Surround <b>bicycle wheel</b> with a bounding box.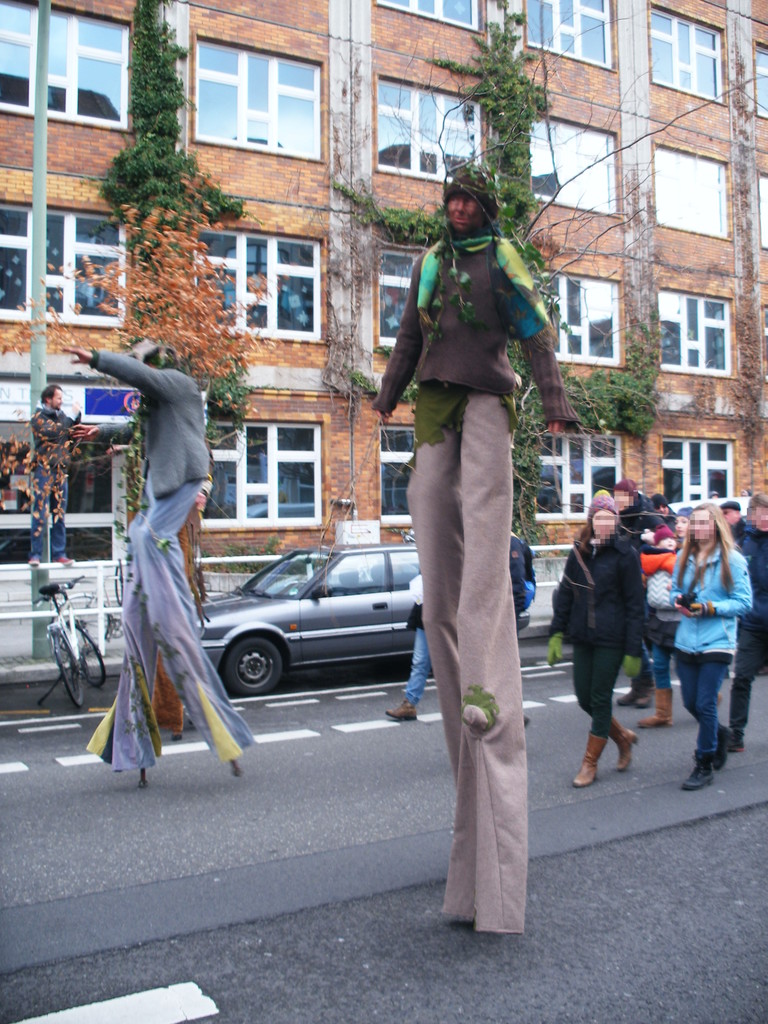
box=[80, 628, 103, 688].
